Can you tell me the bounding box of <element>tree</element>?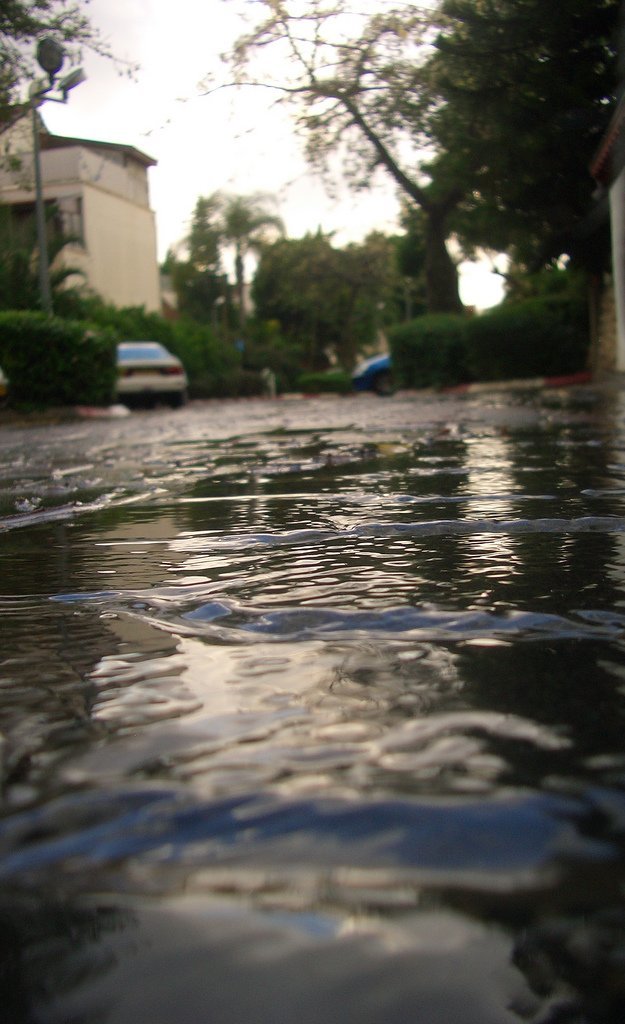
0/0/95/153.
